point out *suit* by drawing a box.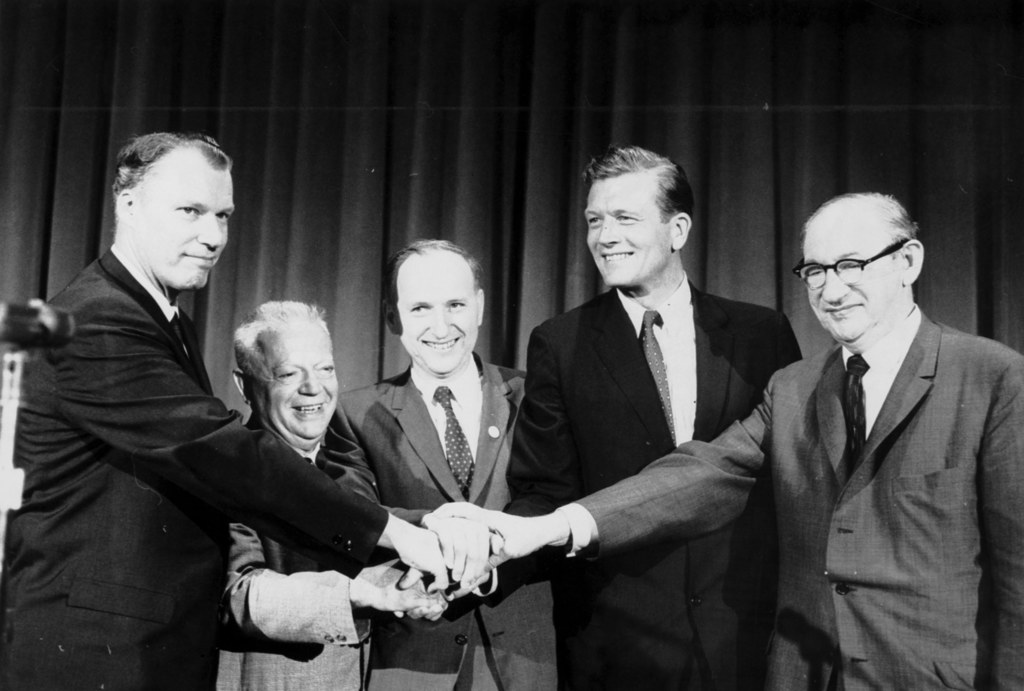
crop(499, 161, 812, 685).
